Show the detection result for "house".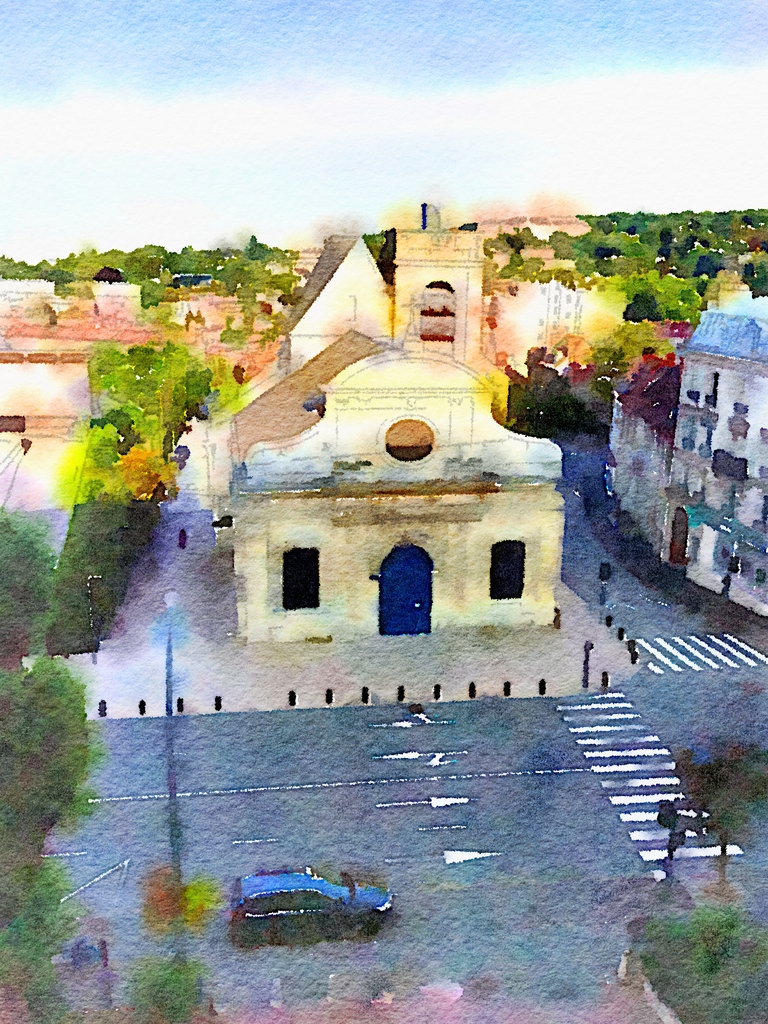
<box>397,192,518,414</box>.
